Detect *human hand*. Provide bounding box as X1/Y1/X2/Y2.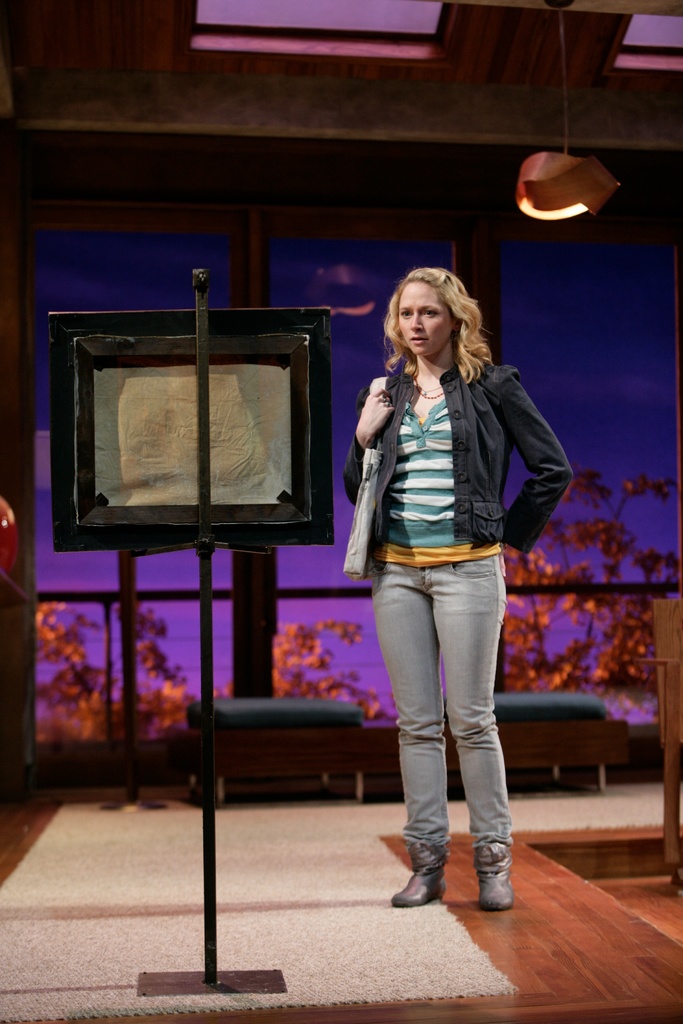
356/388/394/444.
